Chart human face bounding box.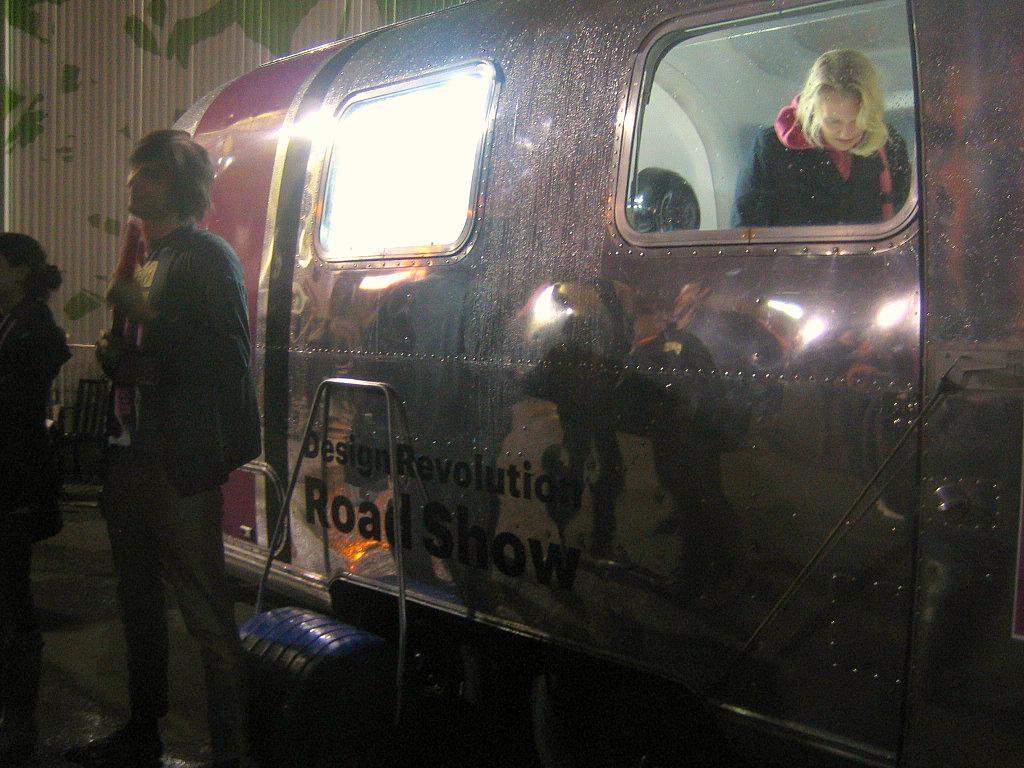
Charted: crop(125, 152, 172, 215).
